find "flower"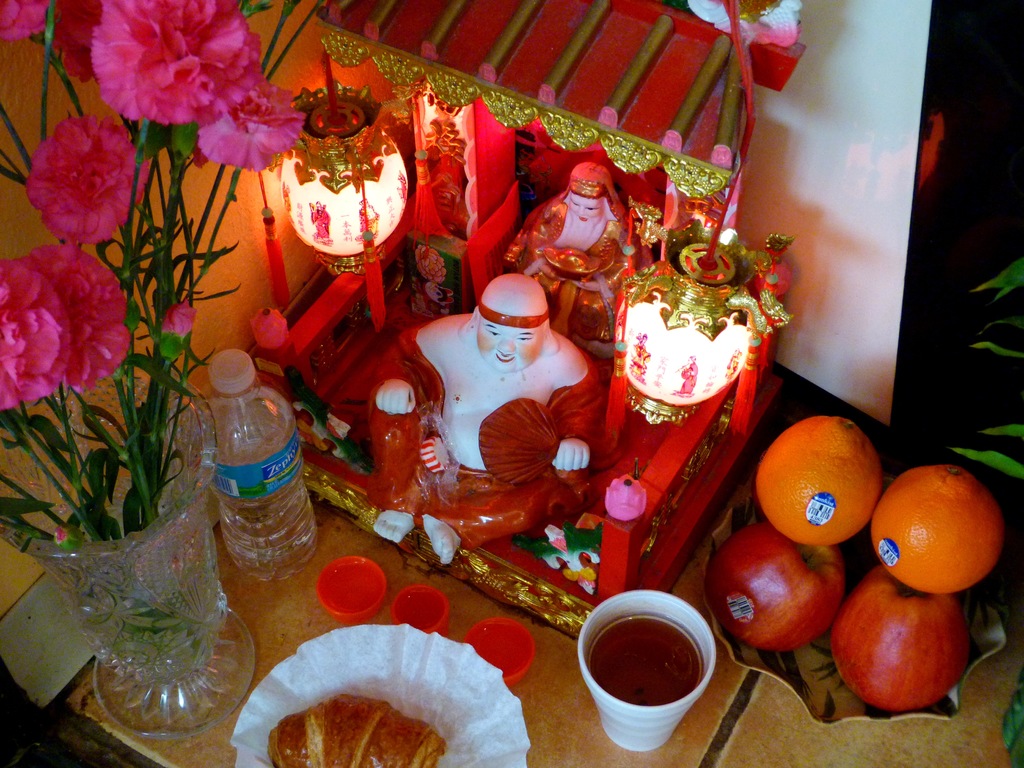
<region>0, 0, 51, 43</region>
